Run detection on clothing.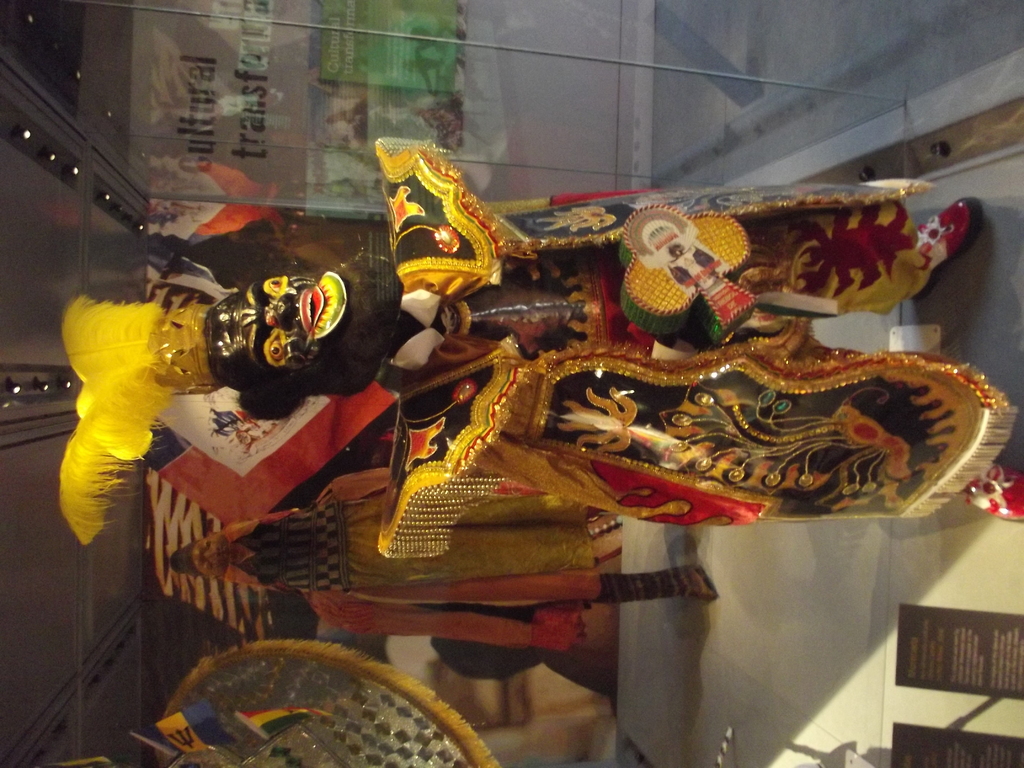
Result: (372,137,1014,555).
